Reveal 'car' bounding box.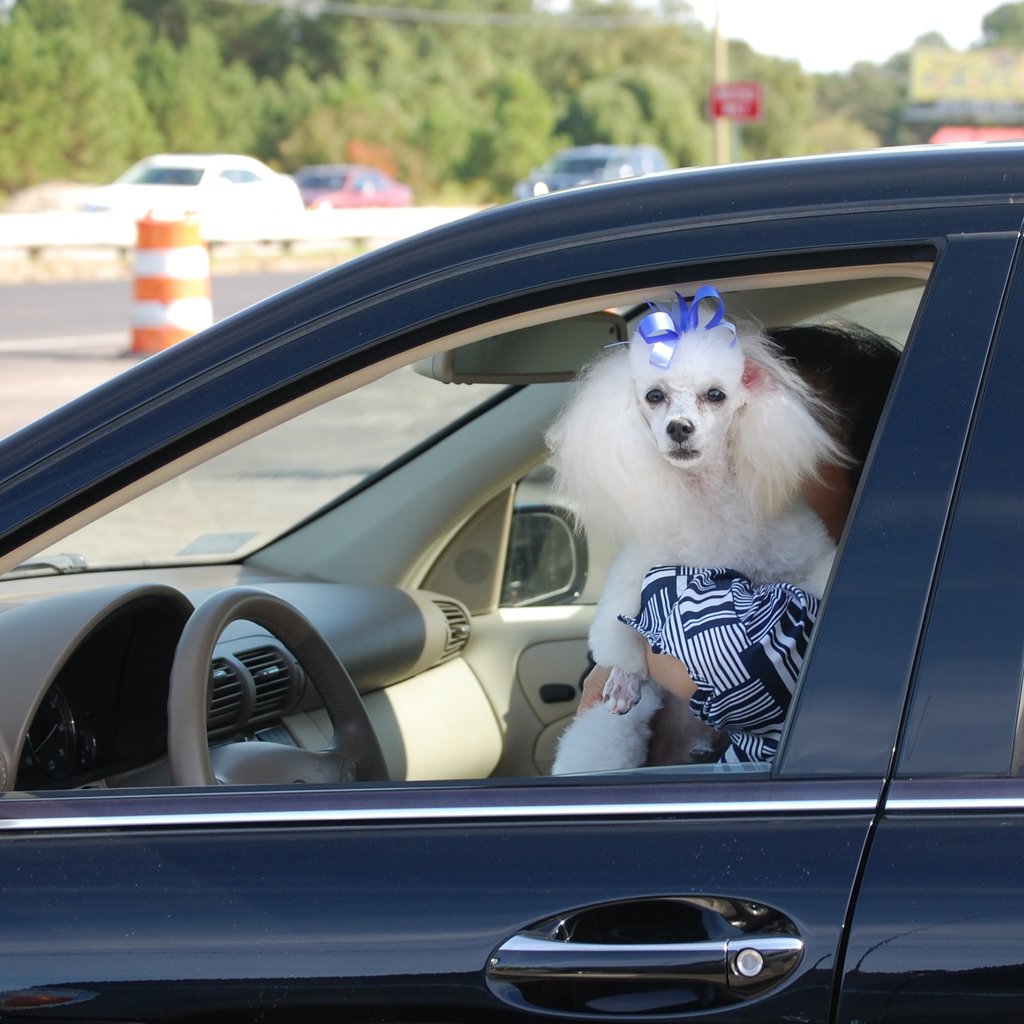
Revealed: {"left": 22, "top": 150, "right": 970, "bottom": 1007}.
